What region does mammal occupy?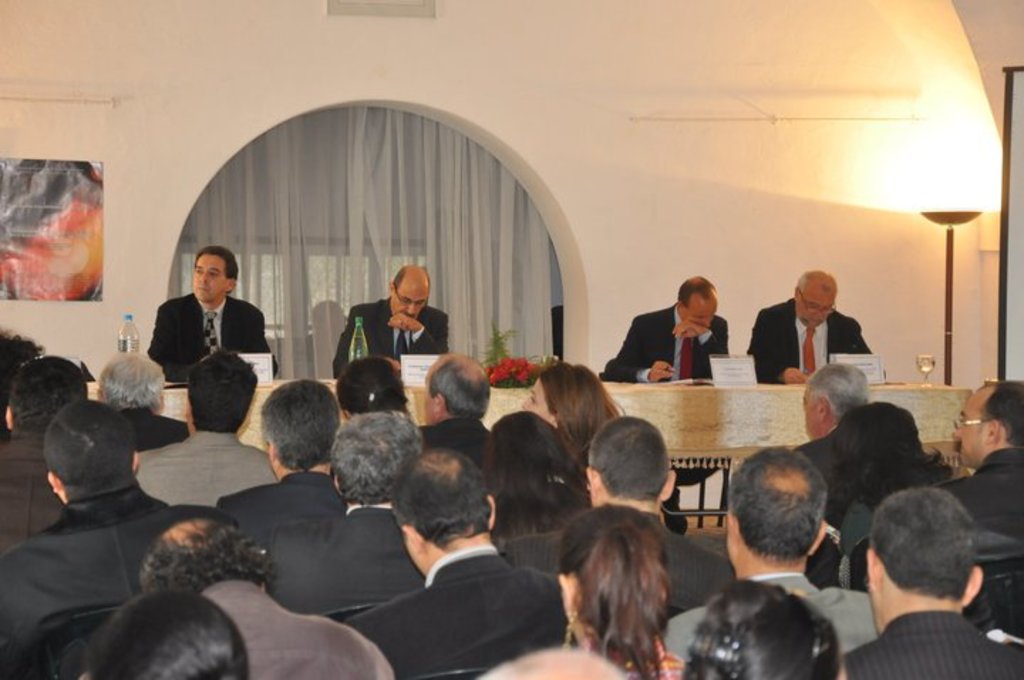
597 273 731 518.
